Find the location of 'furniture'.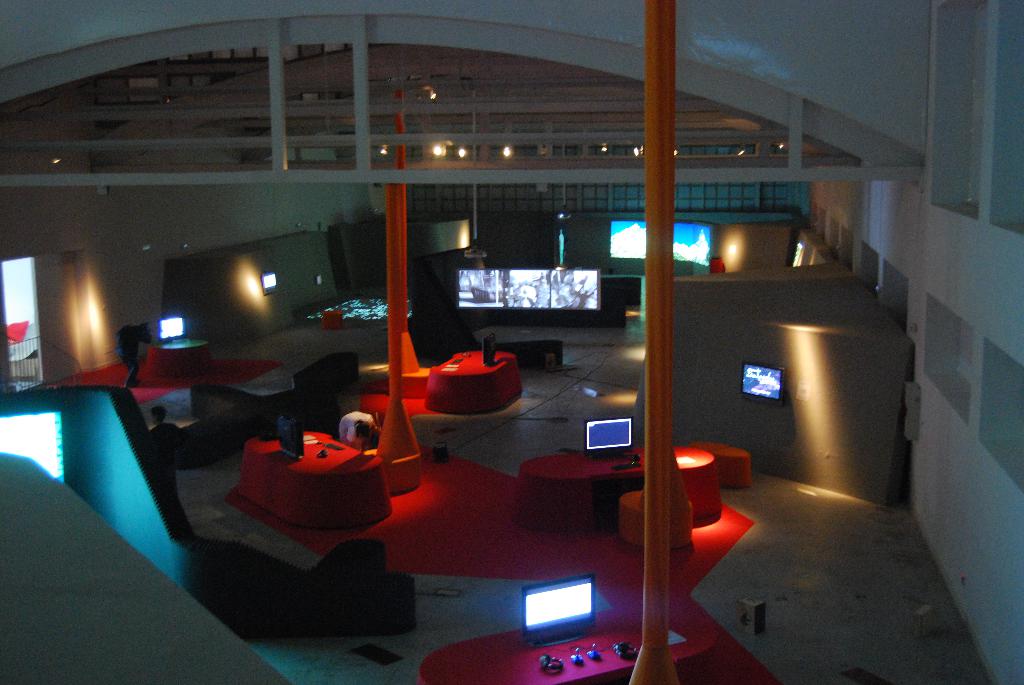
Location: x1=291, y1=350, x2=358, y2=397.
